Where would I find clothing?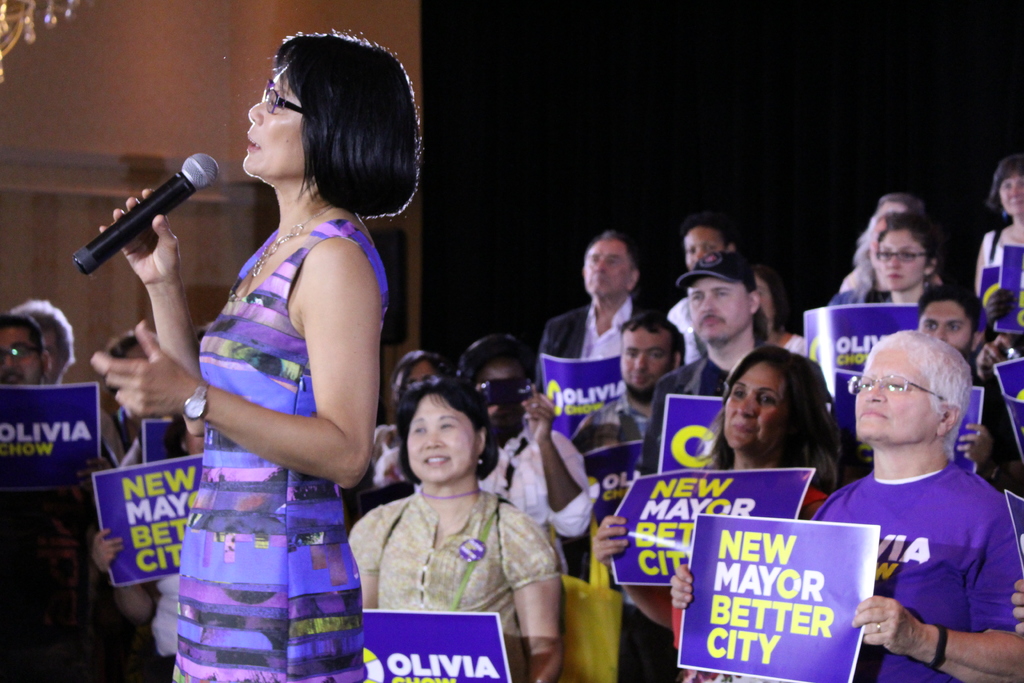
At 539,293,634,385.
